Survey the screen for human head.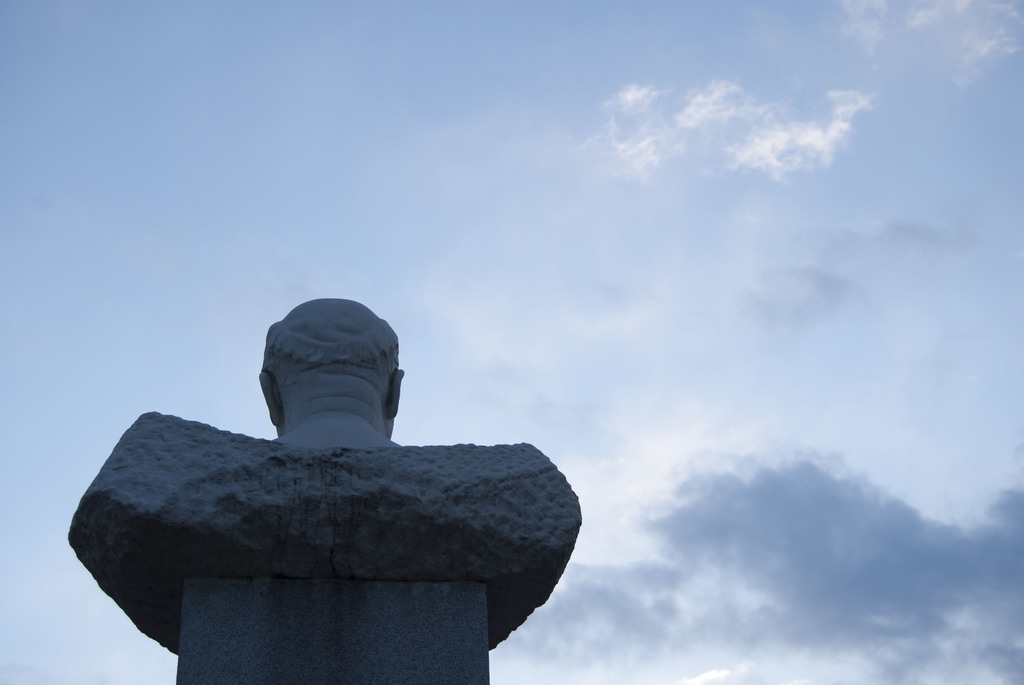
Survey found: bbox=(253, 297, 412, 468).
